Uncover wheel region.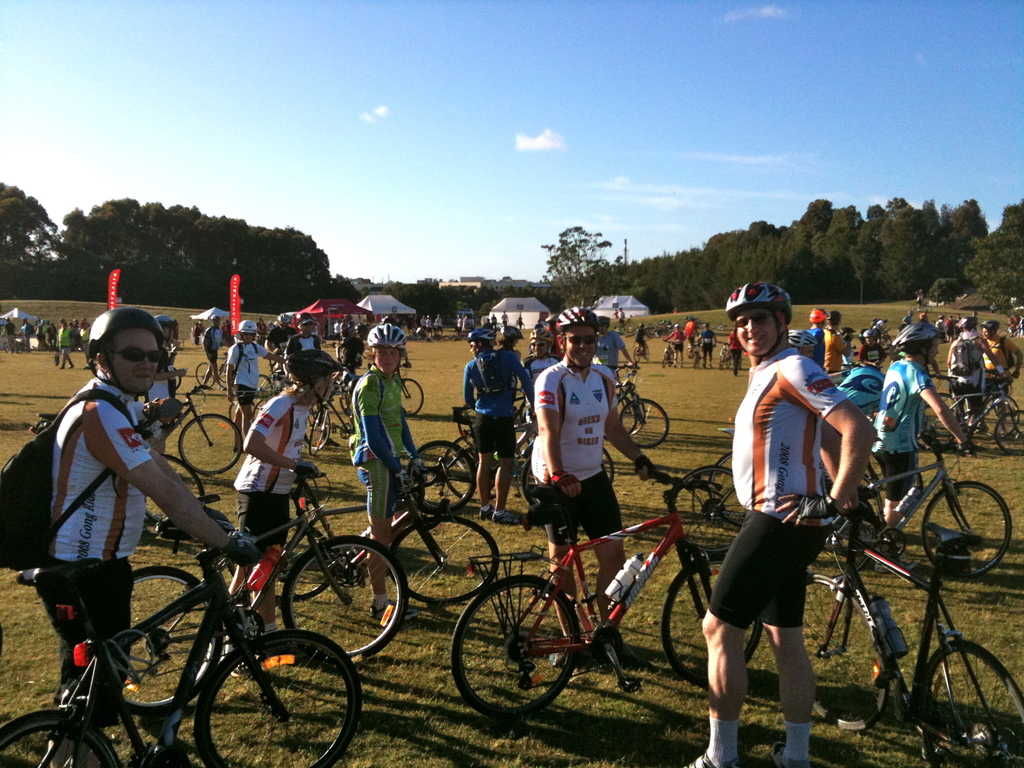
Uncovered: box=[271, 531, 403, 659].
